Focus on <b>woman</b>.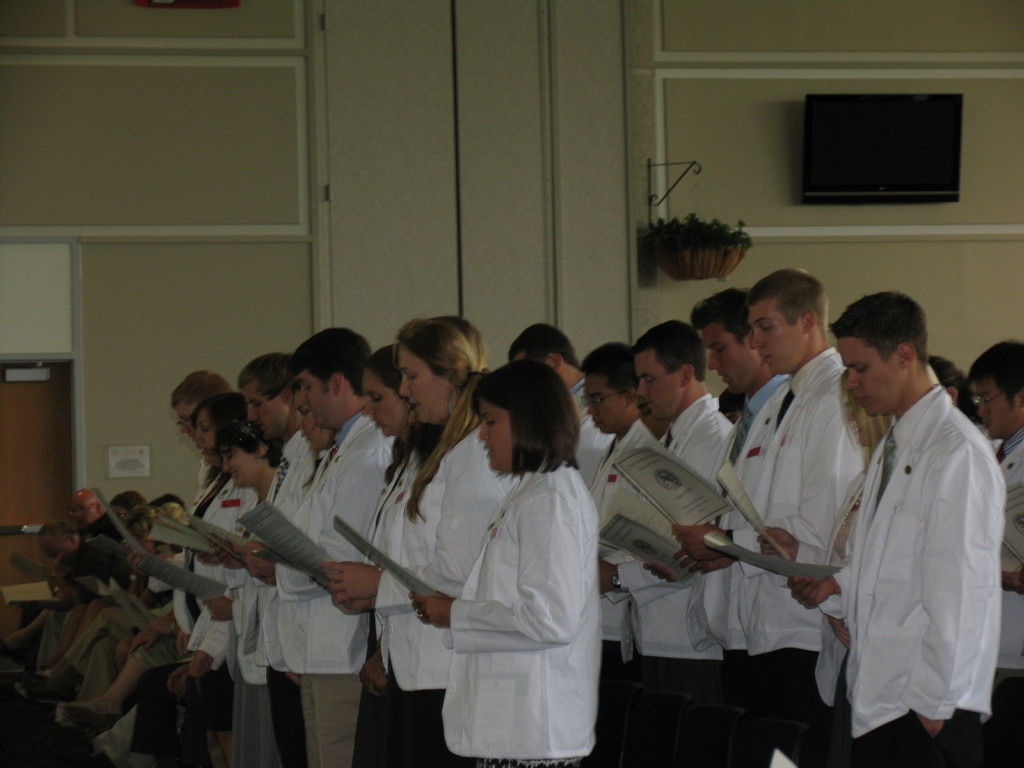
Focused at (x1=61, y1=507, x2=191, y2=736).
